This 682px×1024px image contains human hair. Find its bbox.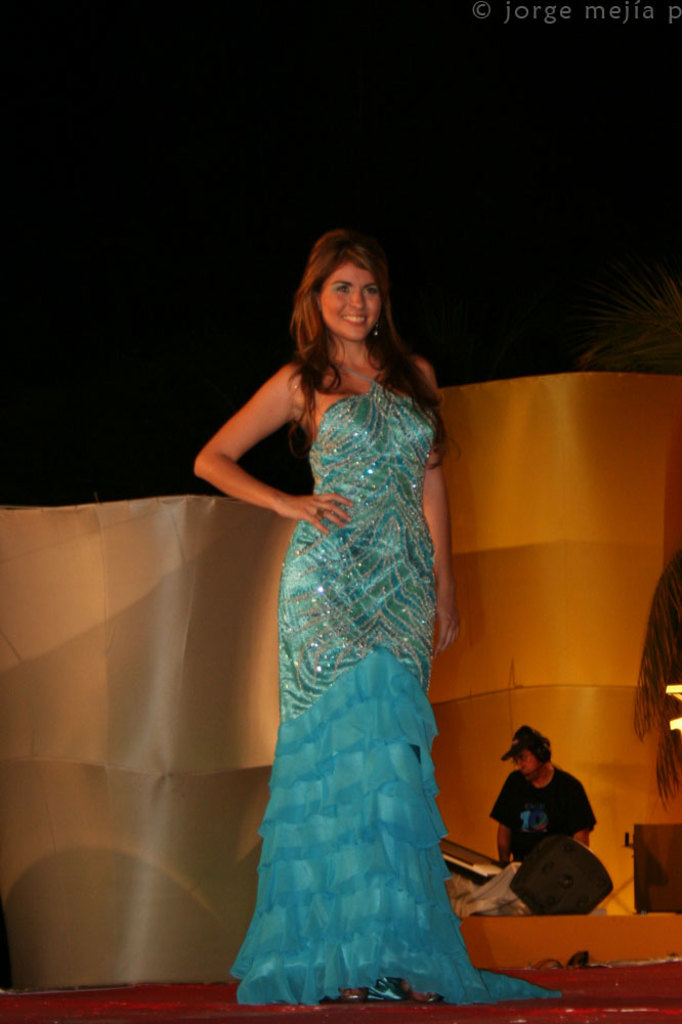
[left=266, top=222, right=427, bottom=461].
